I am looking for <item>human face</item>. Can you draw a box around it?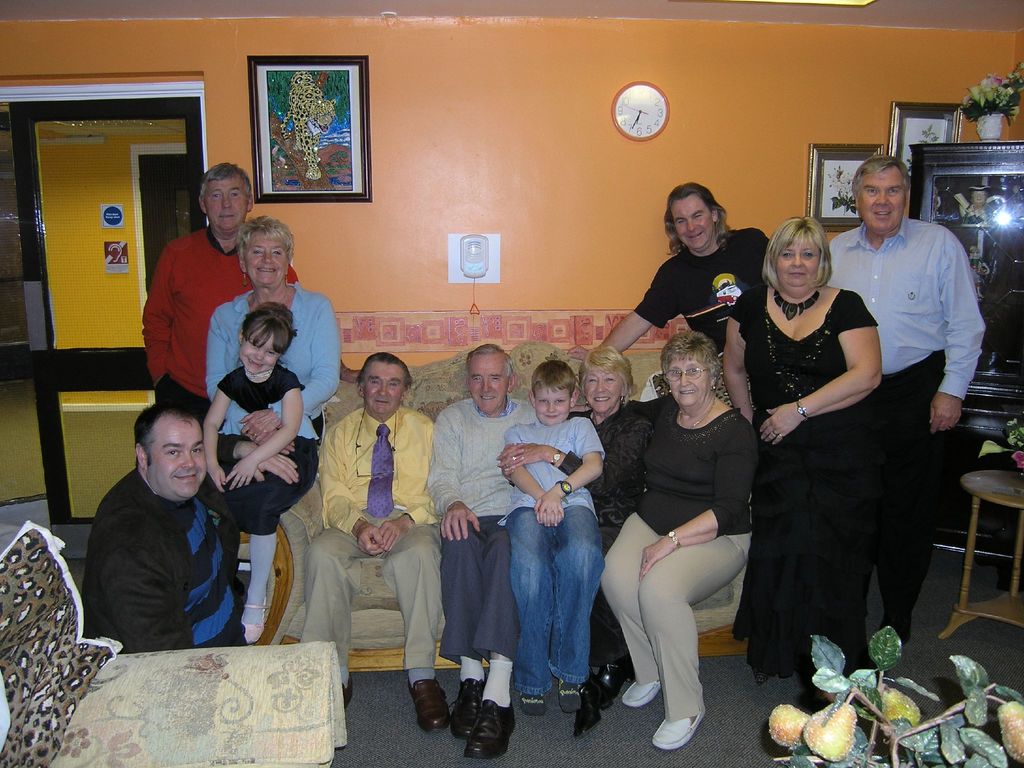
Sure, the bounding box is detection(674, 195, 715, 252).
